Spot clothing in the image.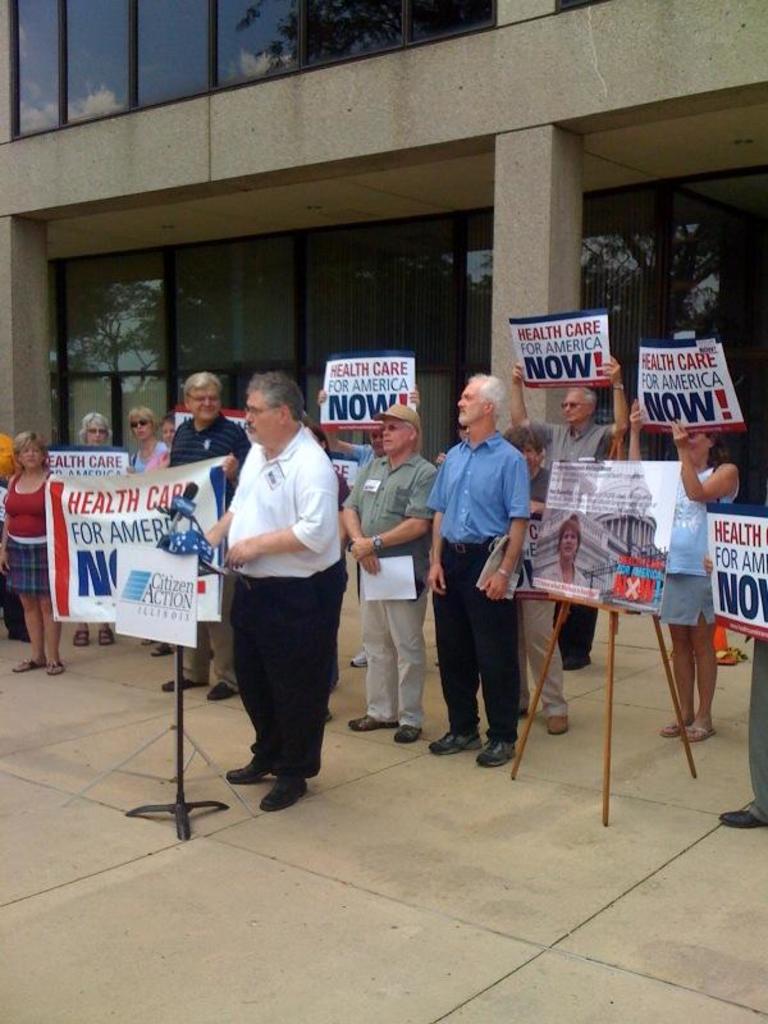
clothing found at detection(745, 637, 767, 827).
